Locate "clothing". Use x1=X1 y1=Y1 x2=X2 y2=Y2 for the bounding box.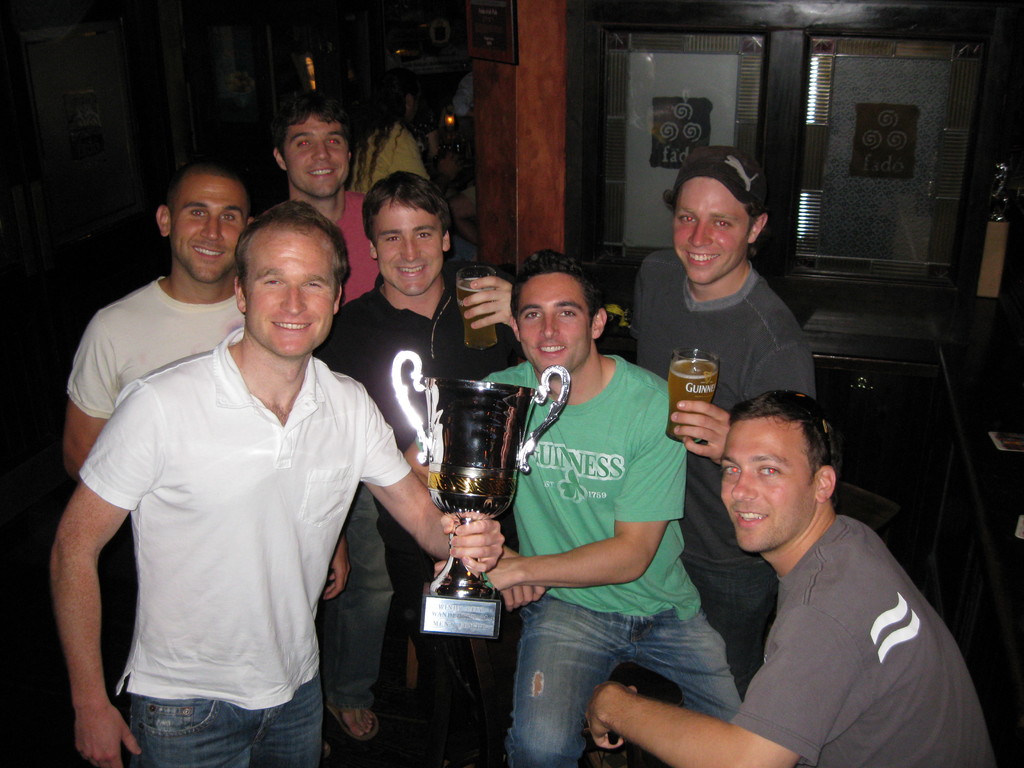
x1=310 y1=269 x2=526 y2=767.
